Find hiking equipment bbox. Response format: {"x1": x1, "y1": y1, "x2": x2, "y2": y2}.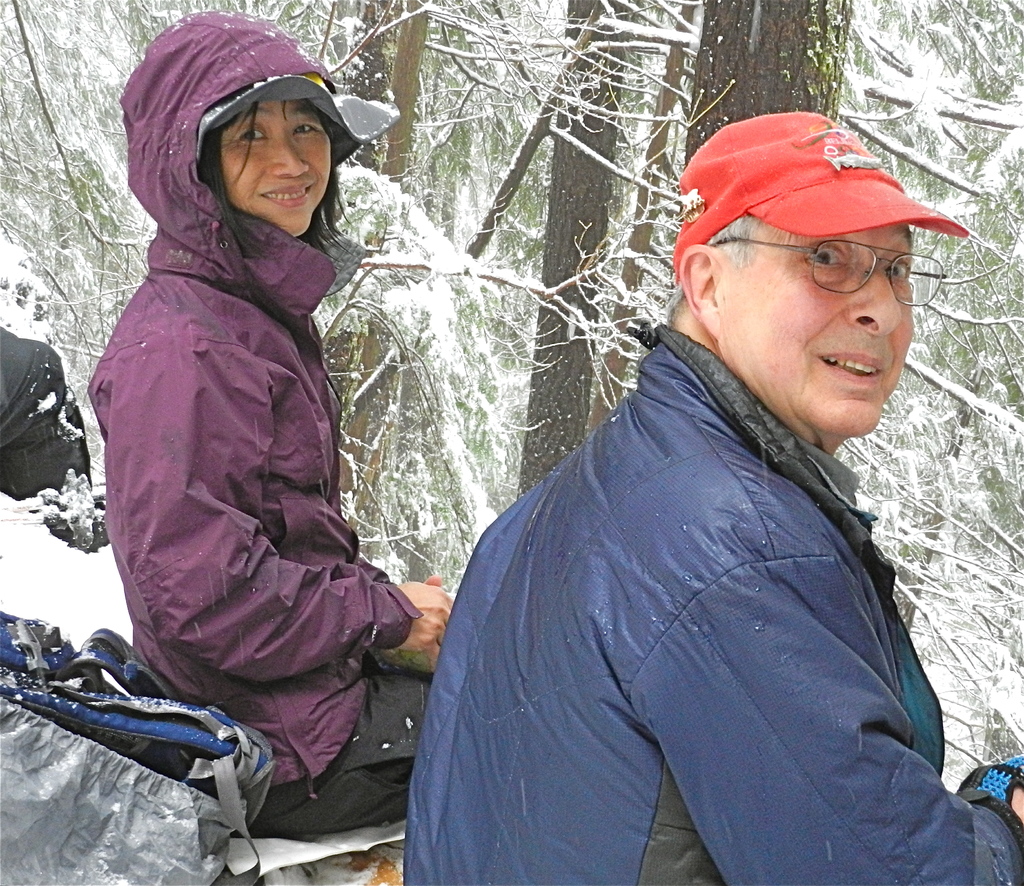
{"x1": 0, "y1": 495, "x2": 273, "y2": 882}.
